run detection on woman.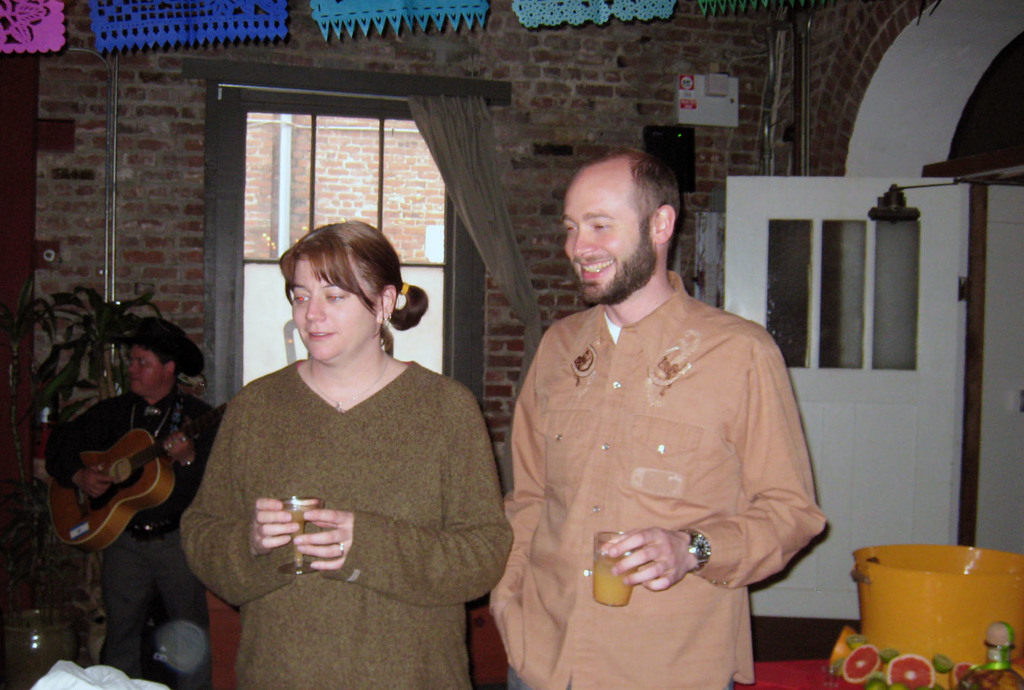
Result: [x1=182, y1=220, x2=514, y2=689].
